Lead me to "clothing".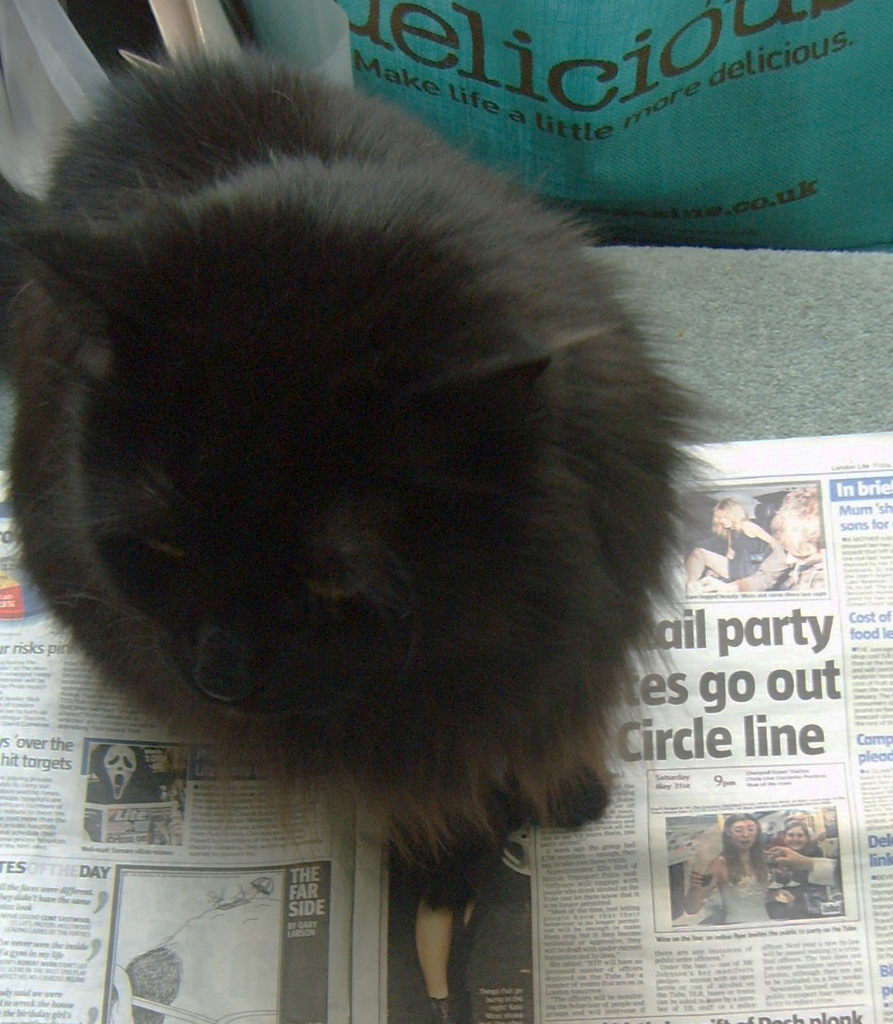
Lead to bbox=[683, 518, 759, 577].
